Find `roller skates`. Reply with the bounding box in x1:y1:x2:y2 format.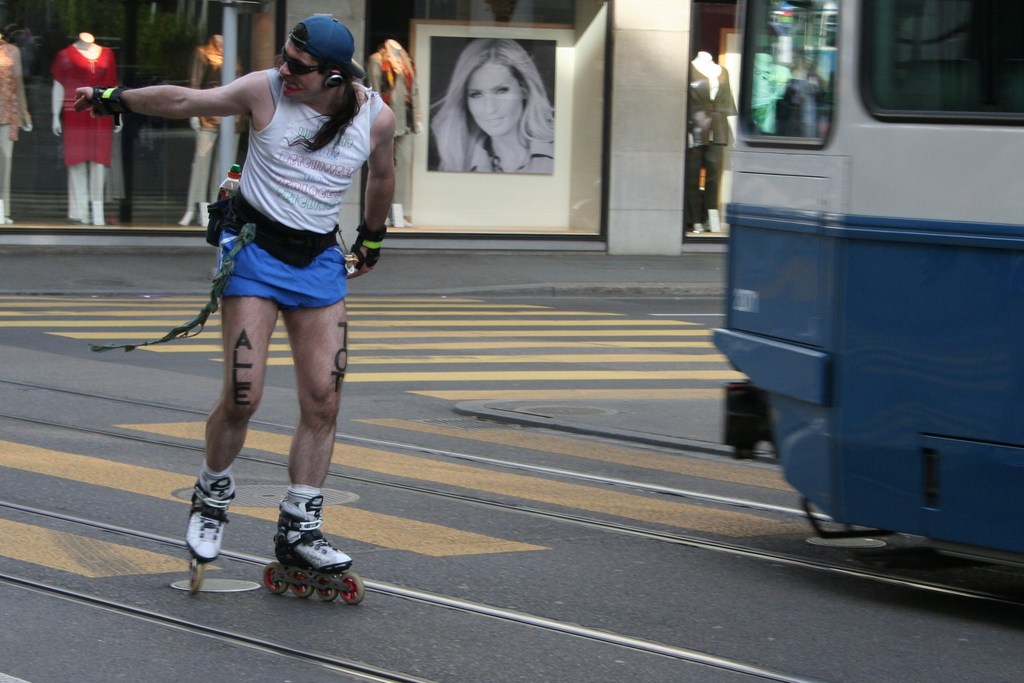
184:472:236:593.
